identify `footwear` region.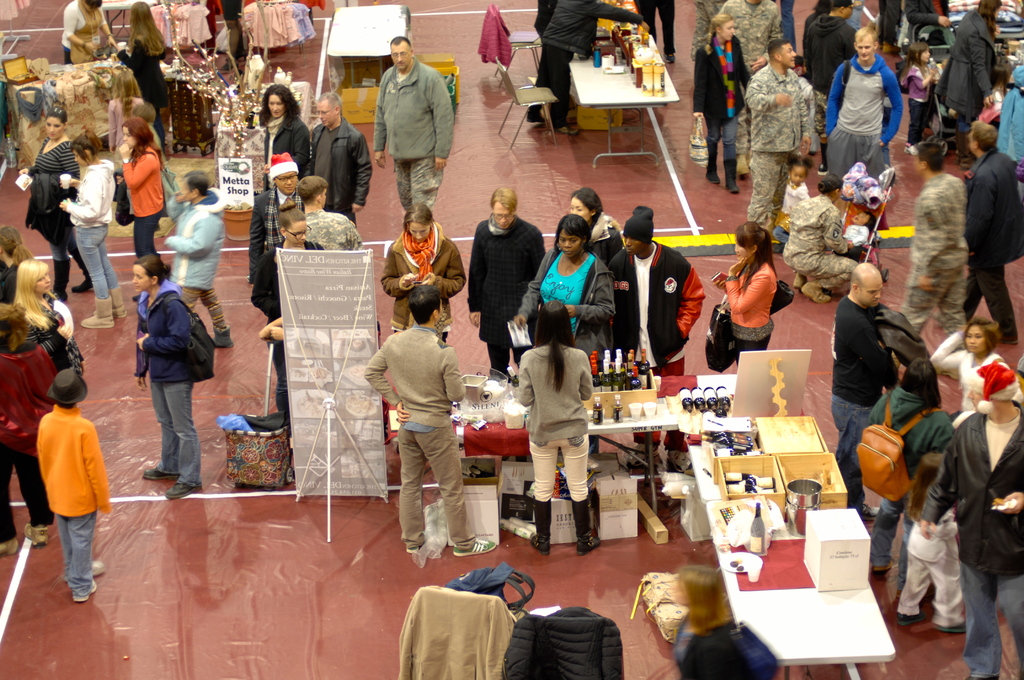
Region: locate(90, 562, 106, 579).
